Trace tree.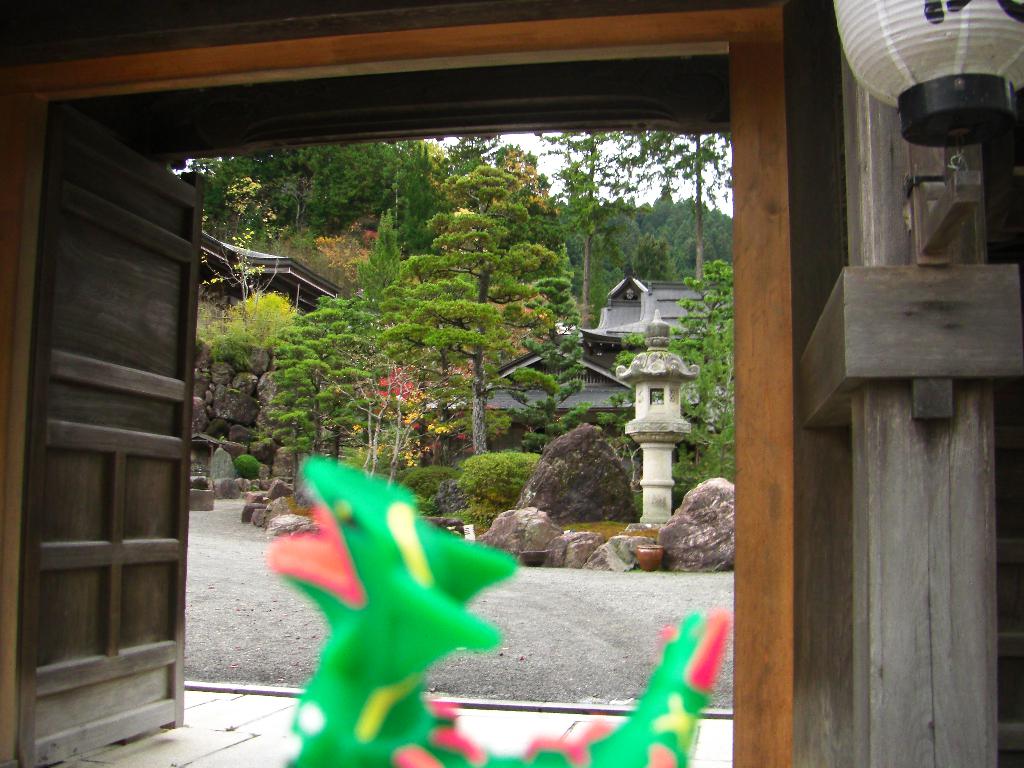
Traced to <region>262, 291, 382, 458</region>.
